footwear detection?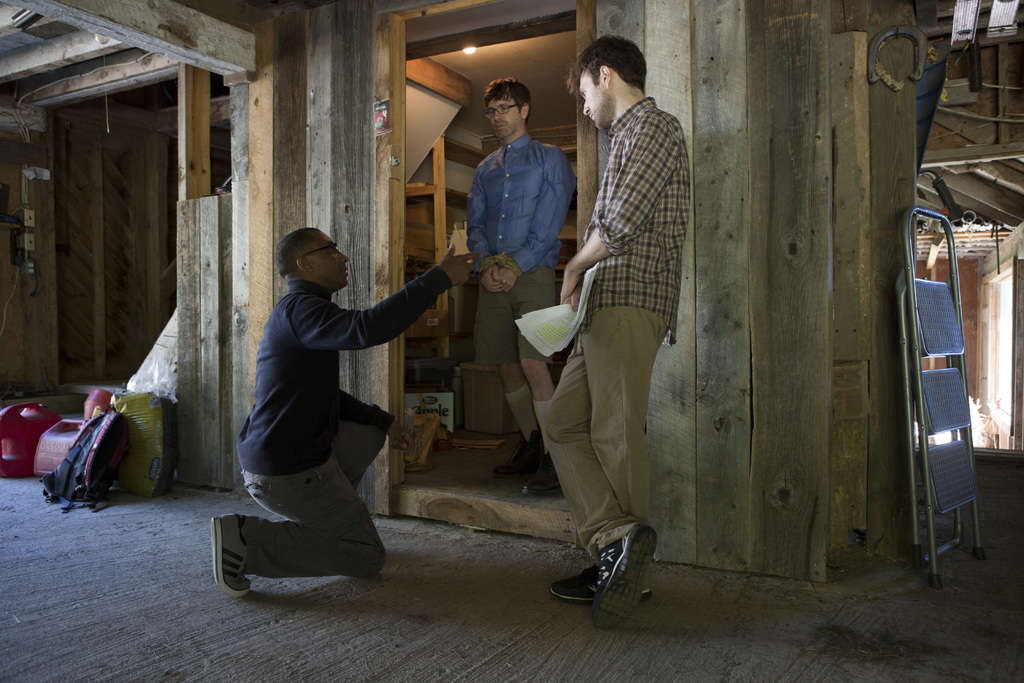
BBox(490, 437, 542, 481)
